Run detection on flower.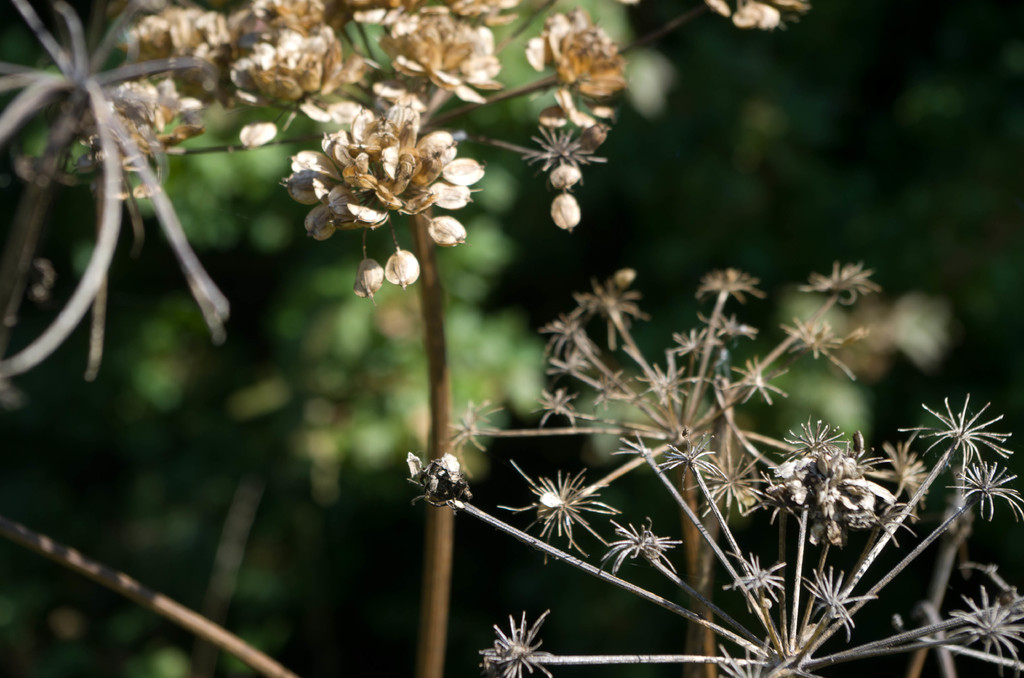
Result: 372, 8, 508, 97.
